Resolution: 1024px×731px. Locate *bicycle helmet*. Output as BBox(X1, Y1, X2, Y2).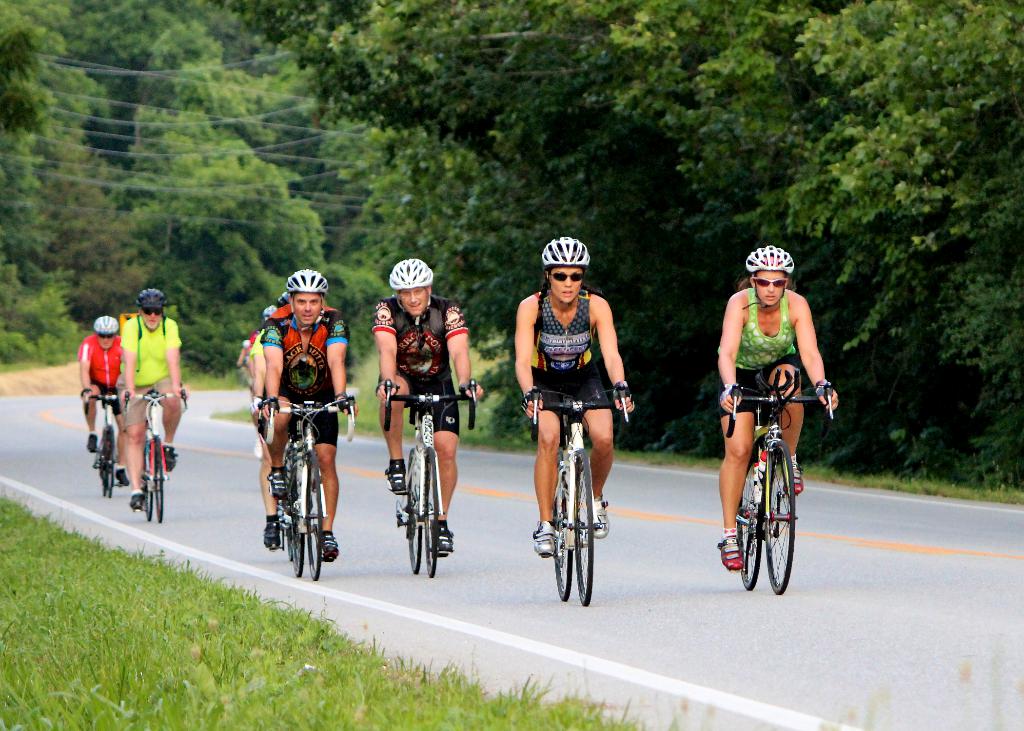
BBox(138, 284, 166, 306).
